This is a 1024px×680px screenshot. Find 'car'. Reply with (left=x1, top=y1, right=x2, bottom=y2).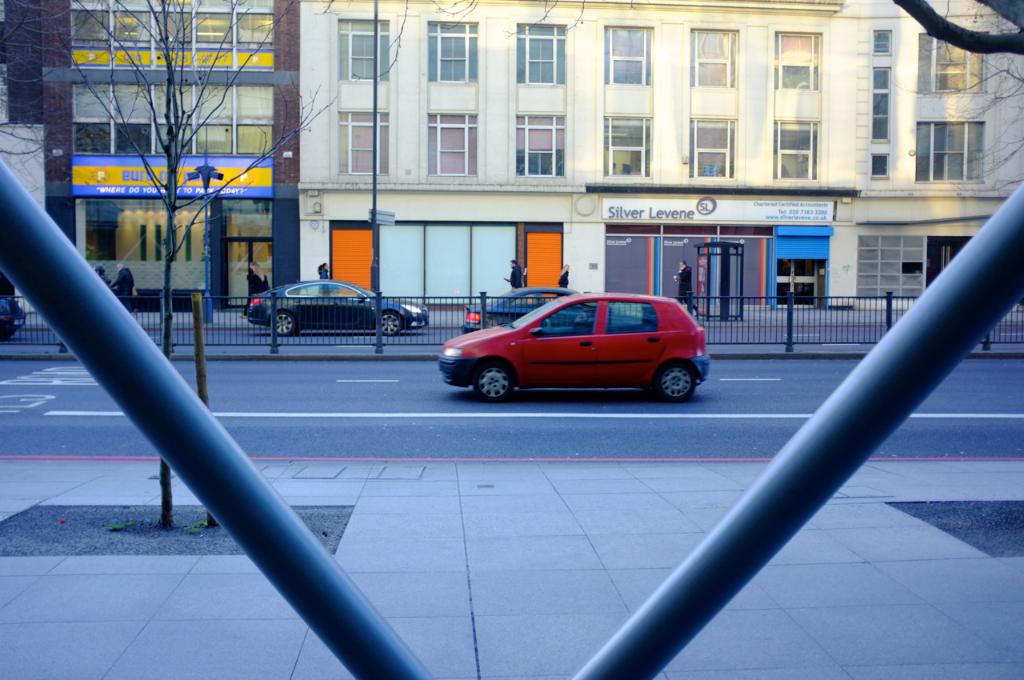
(left=462, top=282, right=643, bottom=334).
